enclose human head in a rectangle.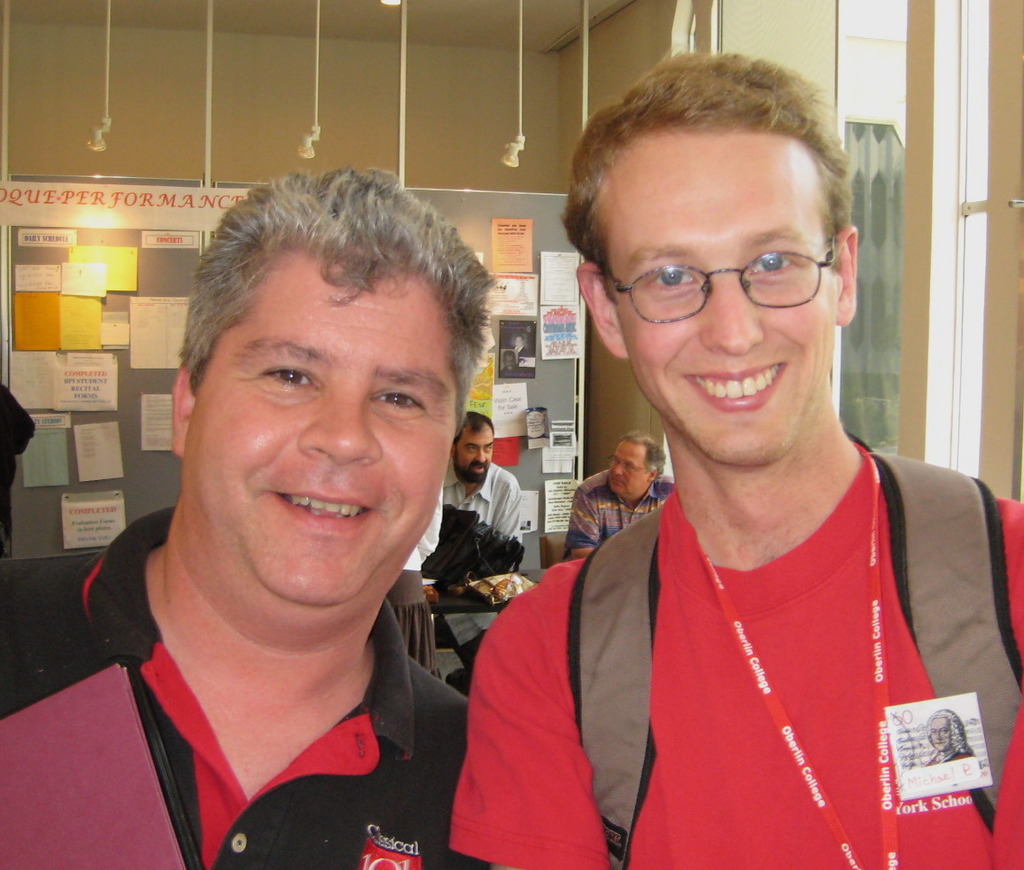
(x1=452, y1=409, x2=497, y2=486).
